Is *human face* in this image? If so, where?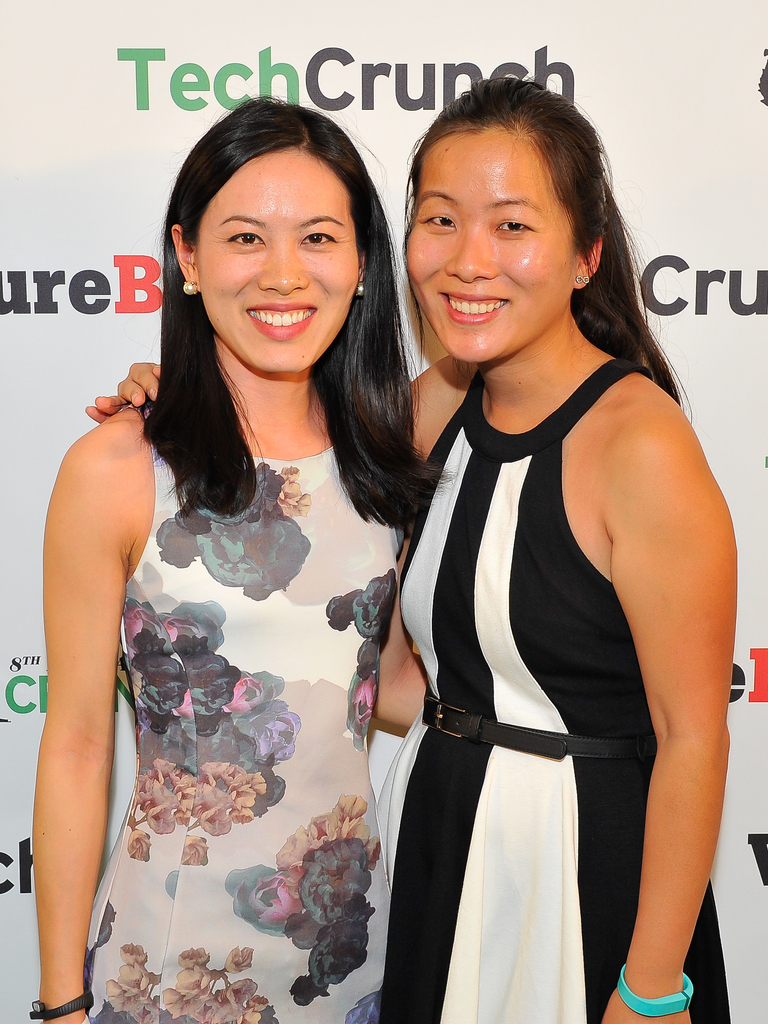
Yes, at x1=196, y1=150, x2=360, y2=372.
